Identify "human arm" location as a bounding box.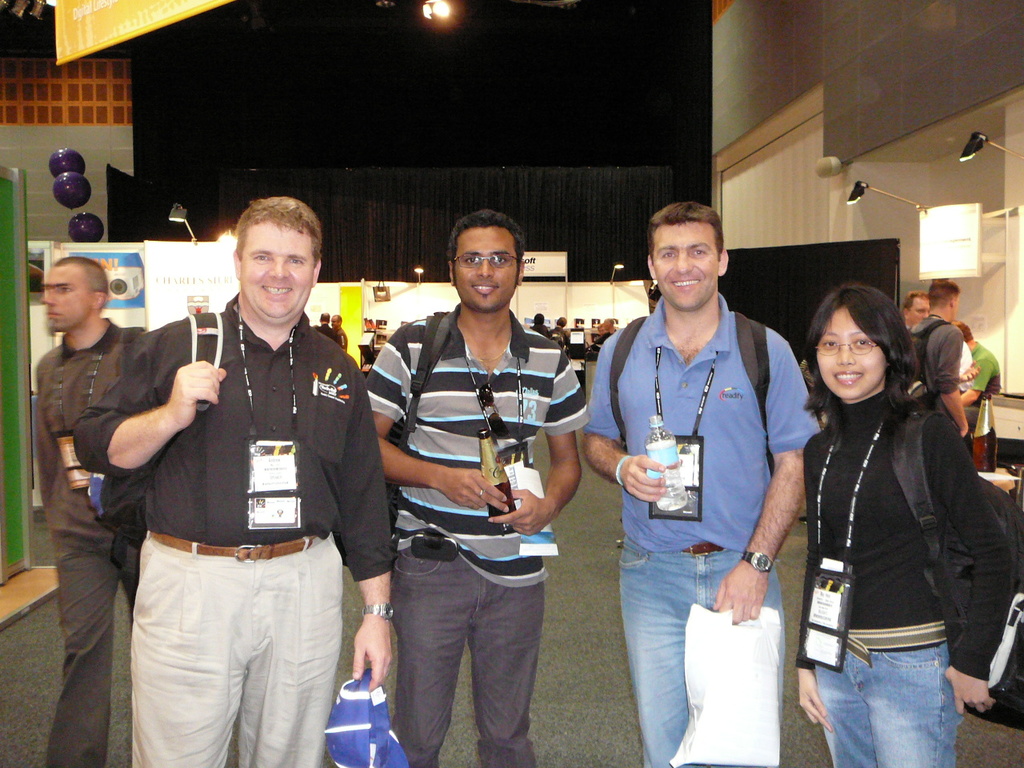
bbox=[898, 398, 1013, 714].
